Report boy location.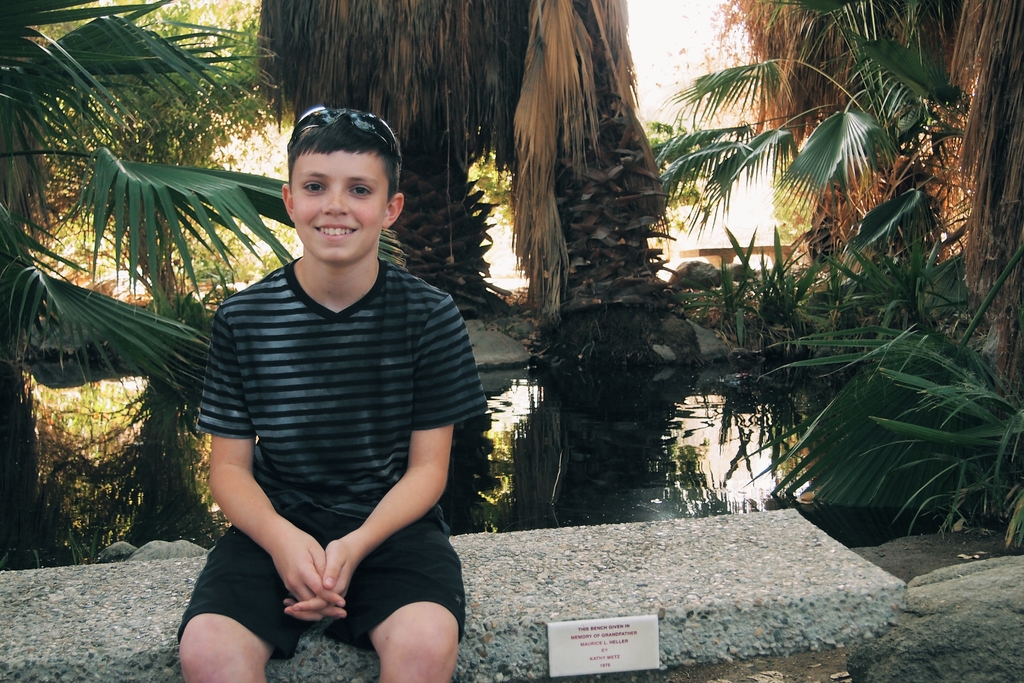
Report: box(165, 103, 500, 682).
